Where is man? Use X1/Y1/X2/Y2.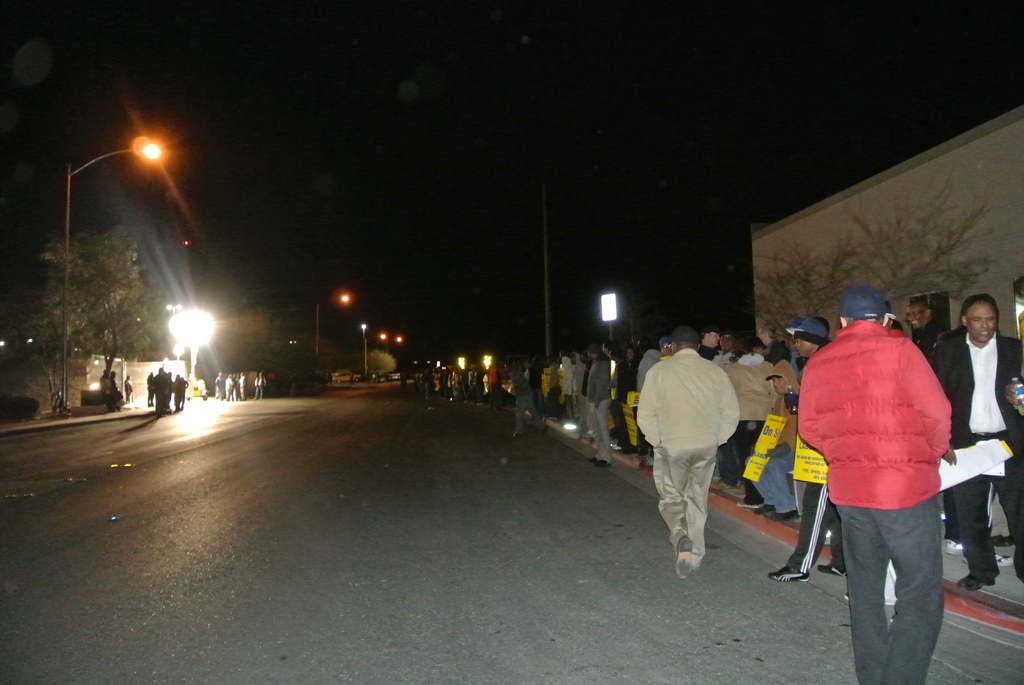
582/343/616/468.
